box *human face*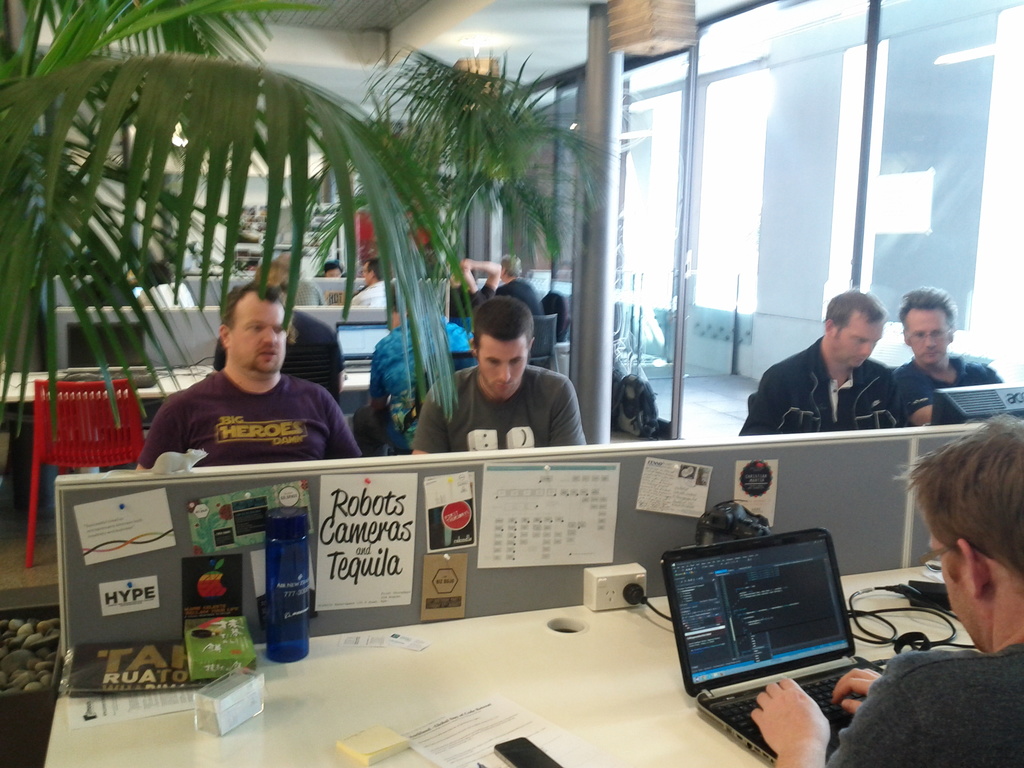
[left=228, top=280, right=290, bottom=372]
